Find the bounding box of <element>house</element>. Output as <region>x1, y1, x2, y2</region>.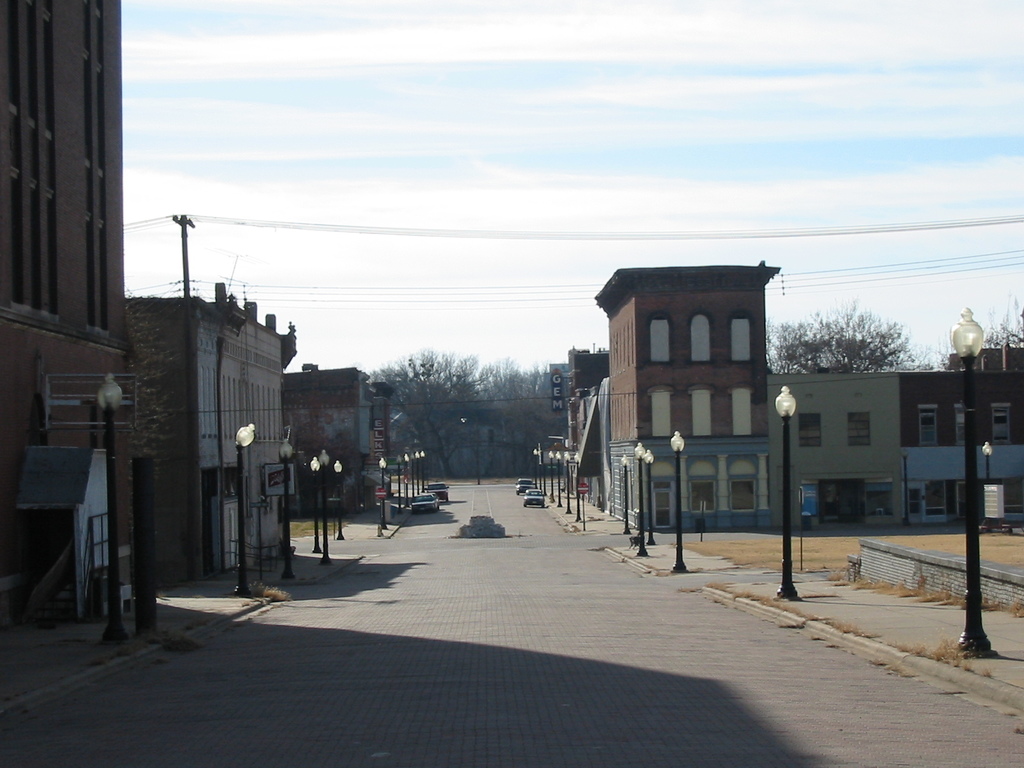
<region>111, 293, 300, 586</region>.
